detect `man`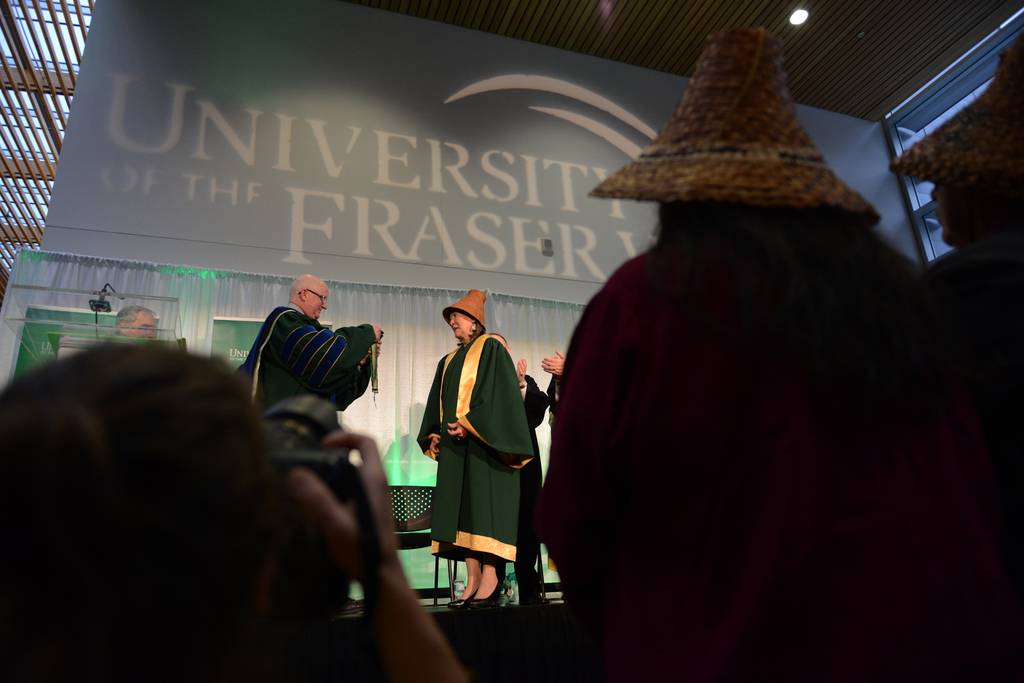
crop(0, 337, 473, 682)
